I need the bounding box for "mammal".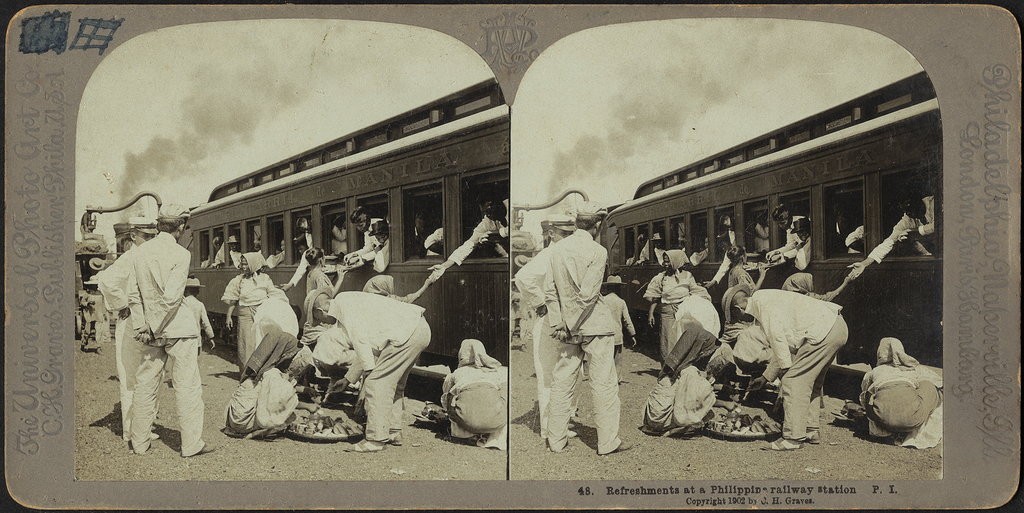
Here it is: bbox(691, 233, 721, 267).
